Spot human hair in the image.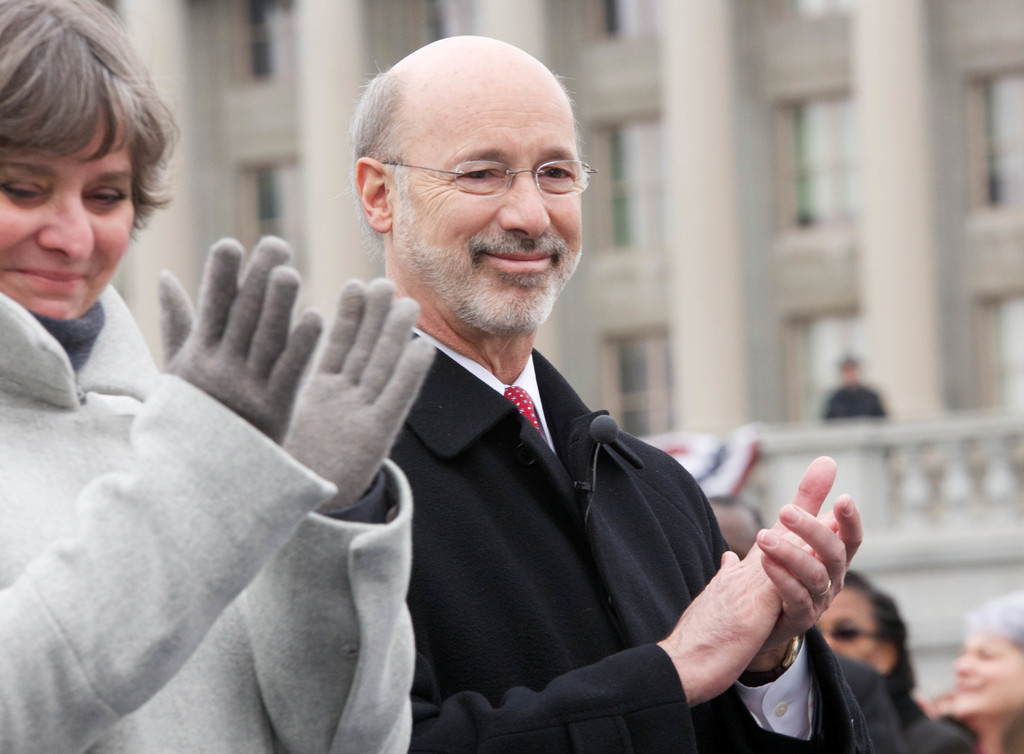
human hair found at x1=708 y1=495 x2=765 y2=535.
